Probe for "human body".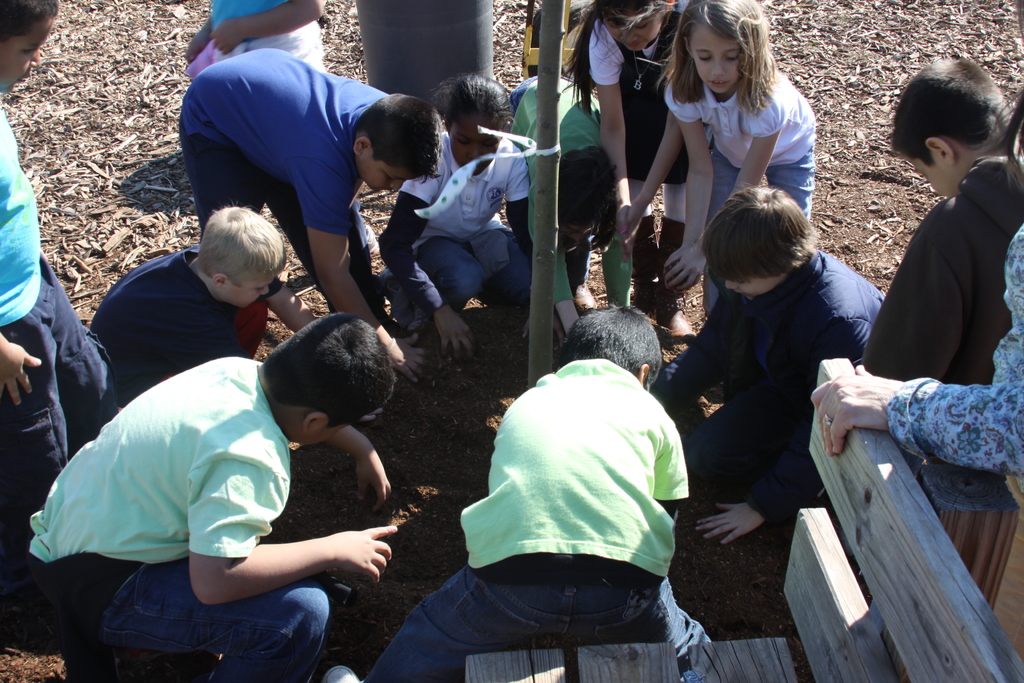
Probe result: (656, 62, 821, 247).
